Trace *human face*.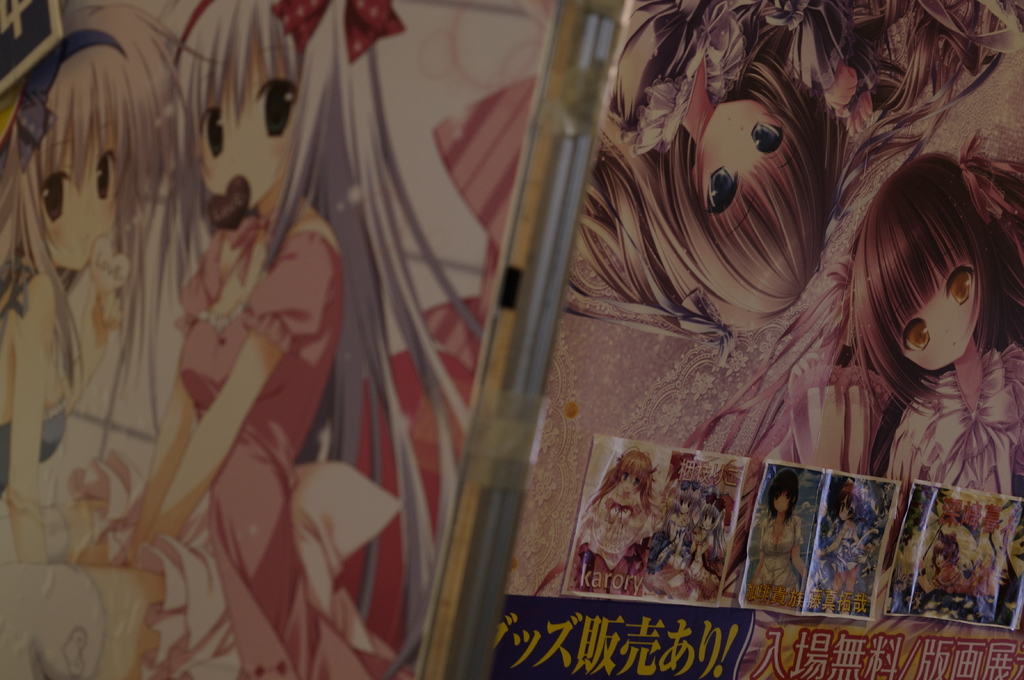
Traced to 676 501 690 516.
